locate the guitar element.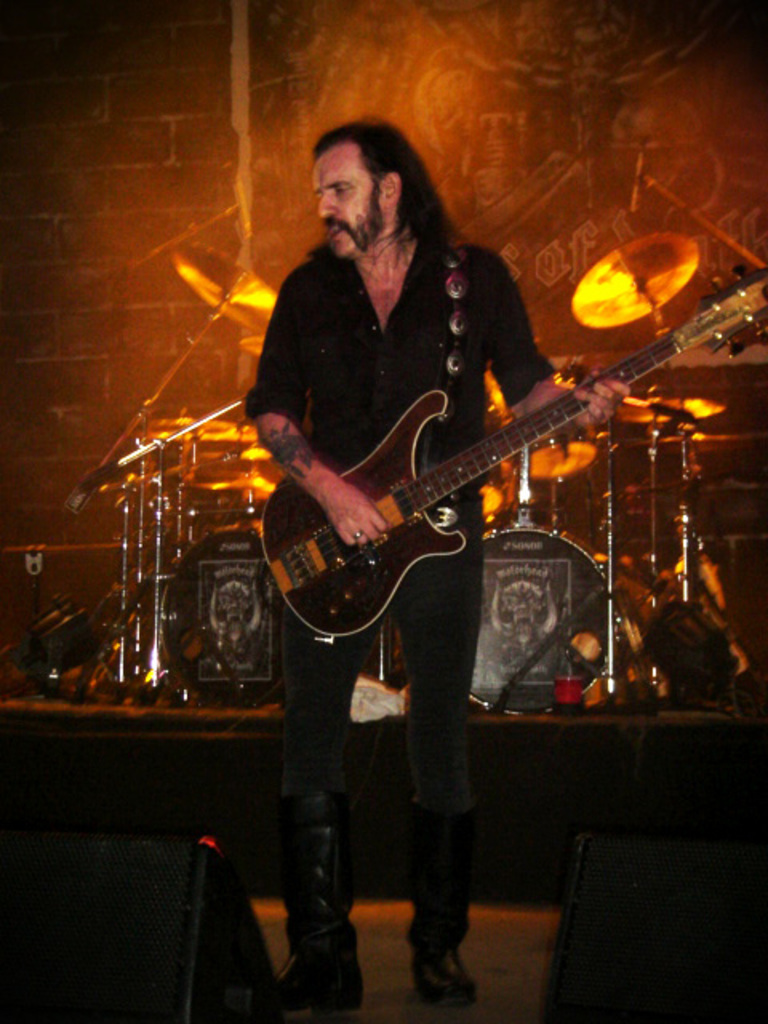
Element bbox: <region>254, 264, 766, 640</region>.
